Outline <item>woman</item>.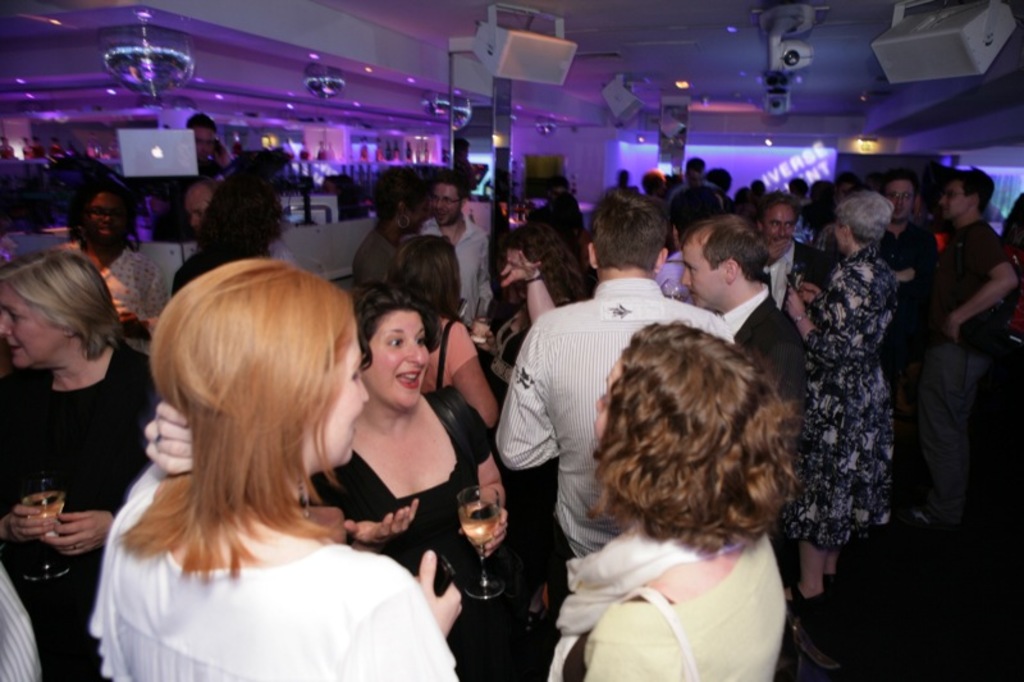
Outline: BBox(65, 180, 173, 335).
